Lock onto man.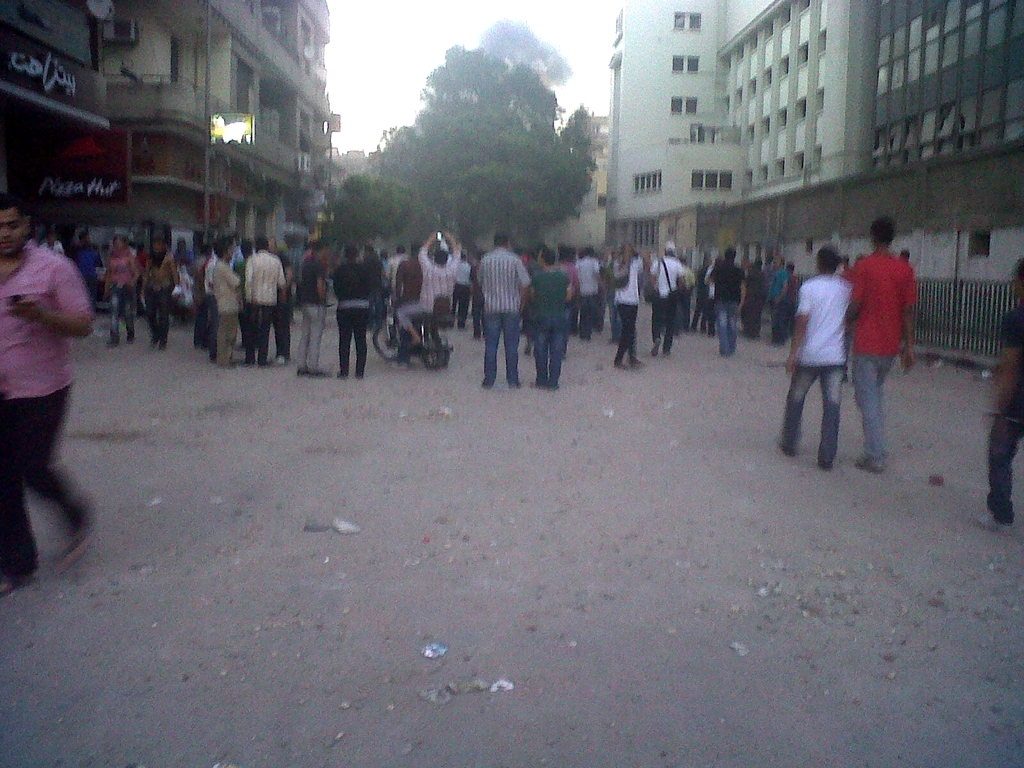
Locked: {"left": 744, "top": 260, "right": 760, "bottom": 340}.
